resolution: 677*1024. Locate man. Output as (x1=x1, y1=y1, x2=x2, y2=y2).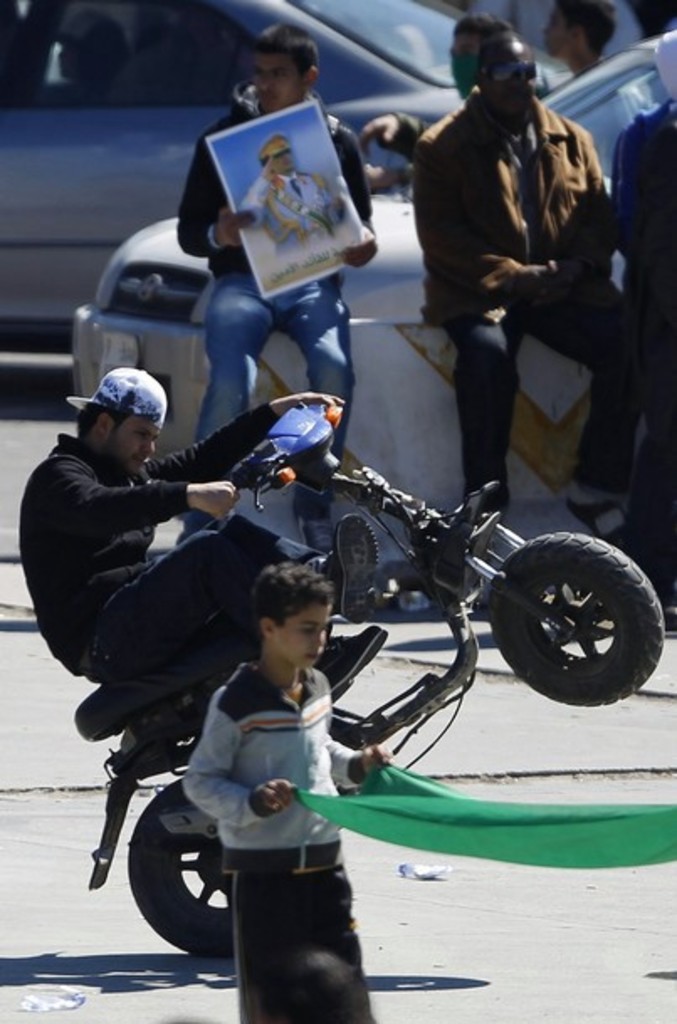
(x1=368, y1=8, x2=521, y2=166).
